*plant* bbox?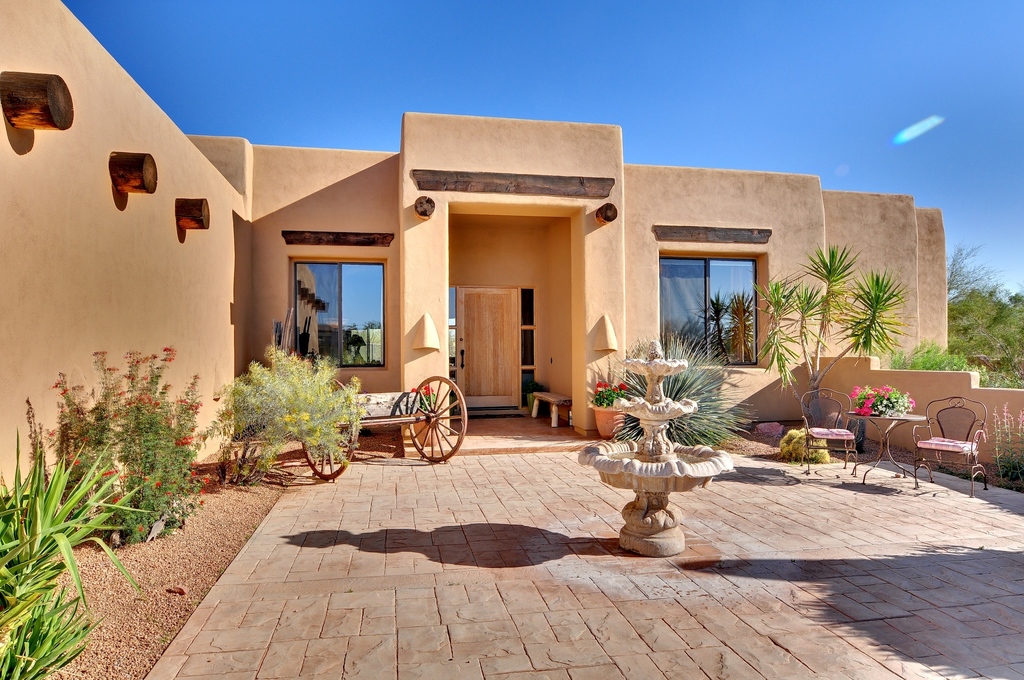
BBox(202, 338, 364, 479)
